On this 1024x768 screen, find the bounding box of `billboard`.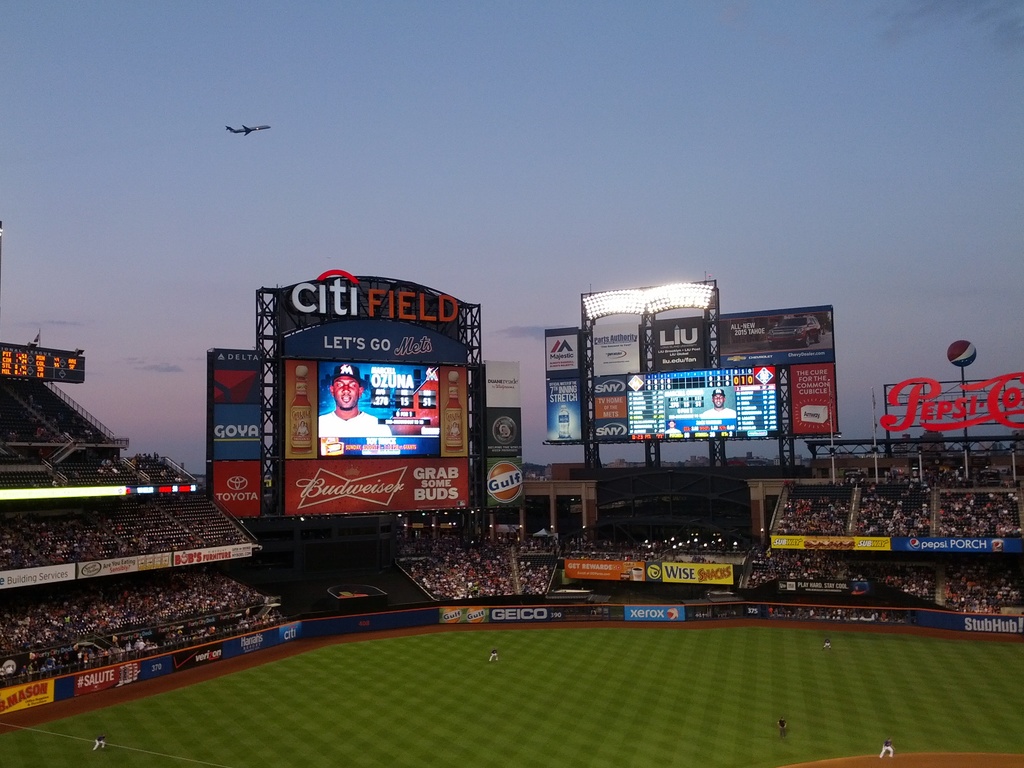
Bounding box: (541,368,582,444).
